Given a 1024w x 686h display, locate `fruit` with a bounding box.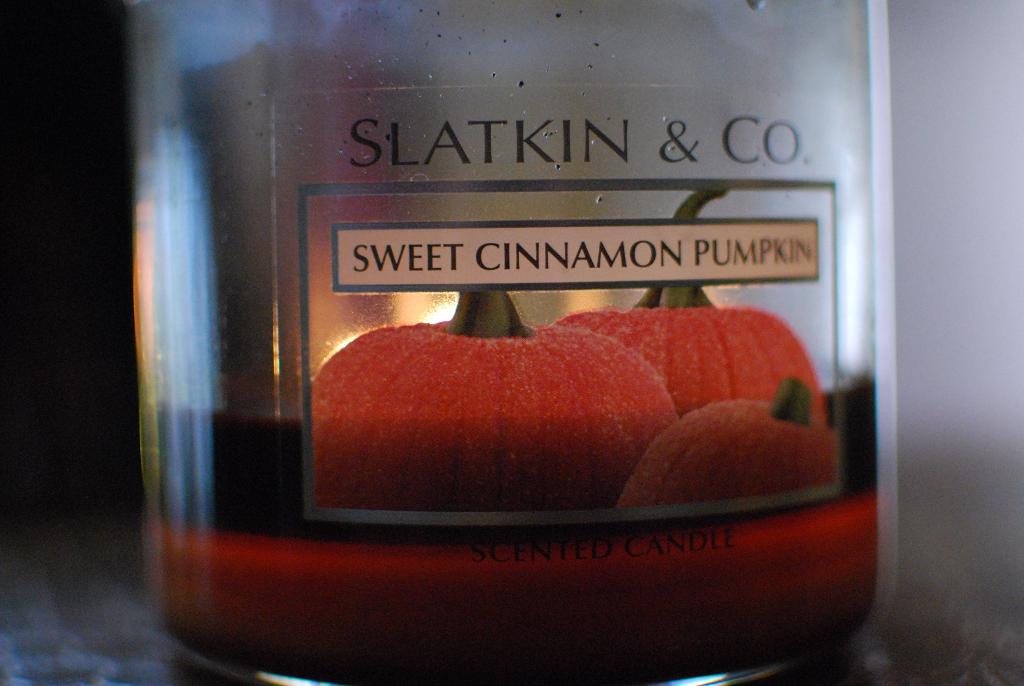
Located: pyautogui.locateOnScreen(621, 407, 815, 516).
